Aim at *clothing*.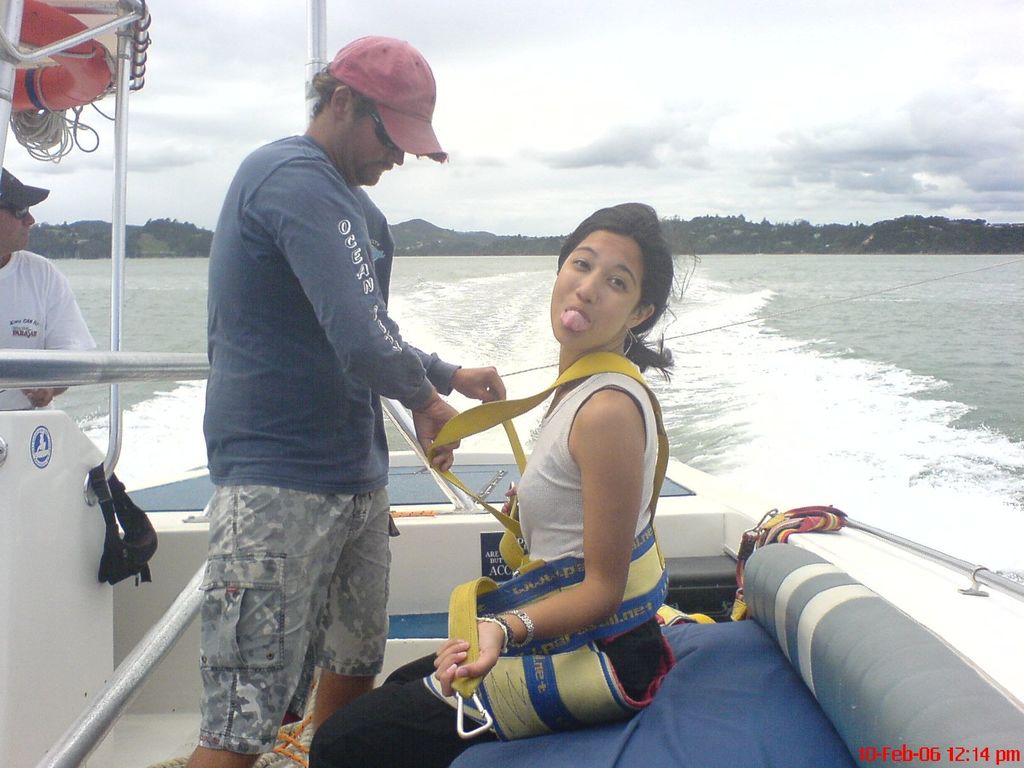
Aimed at x1=0, y1=248, x2=106, y2=417.
